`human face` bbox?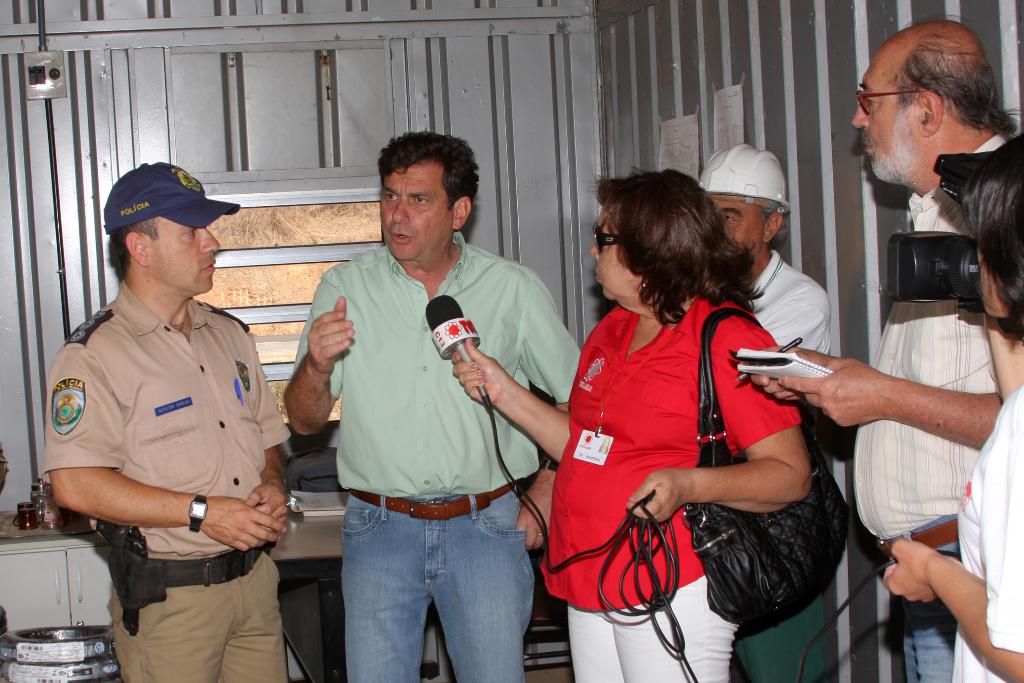
{"left": 380, "top": 165, "right": 452, "bottom": 262}
